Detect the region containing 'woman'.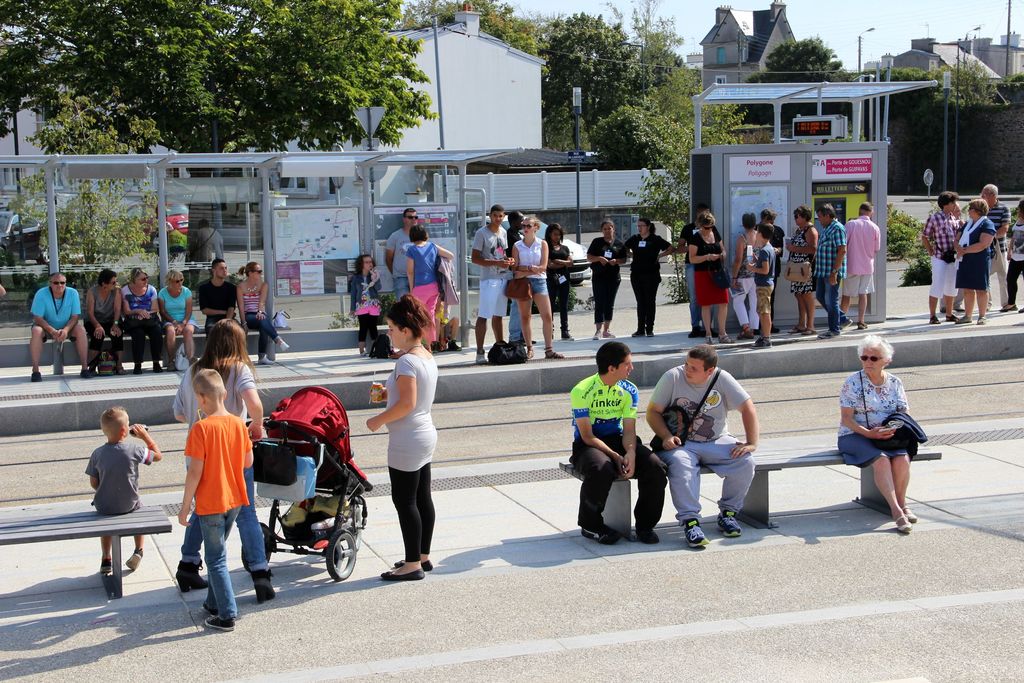
154/267/200/375.
